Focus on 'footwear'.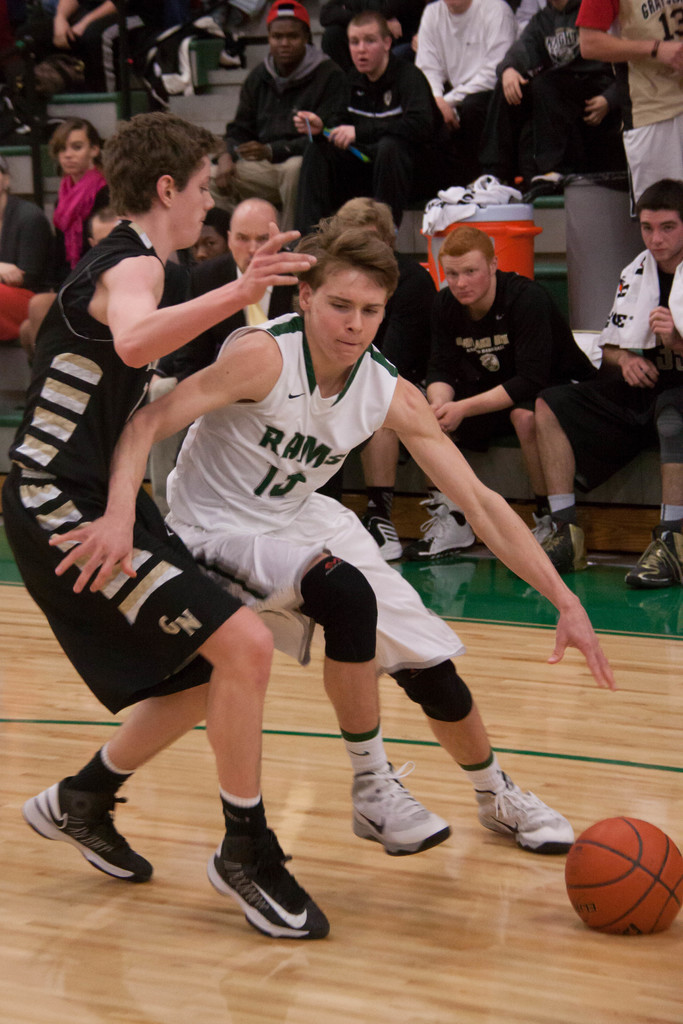
Focused at (361,509,399,557).
